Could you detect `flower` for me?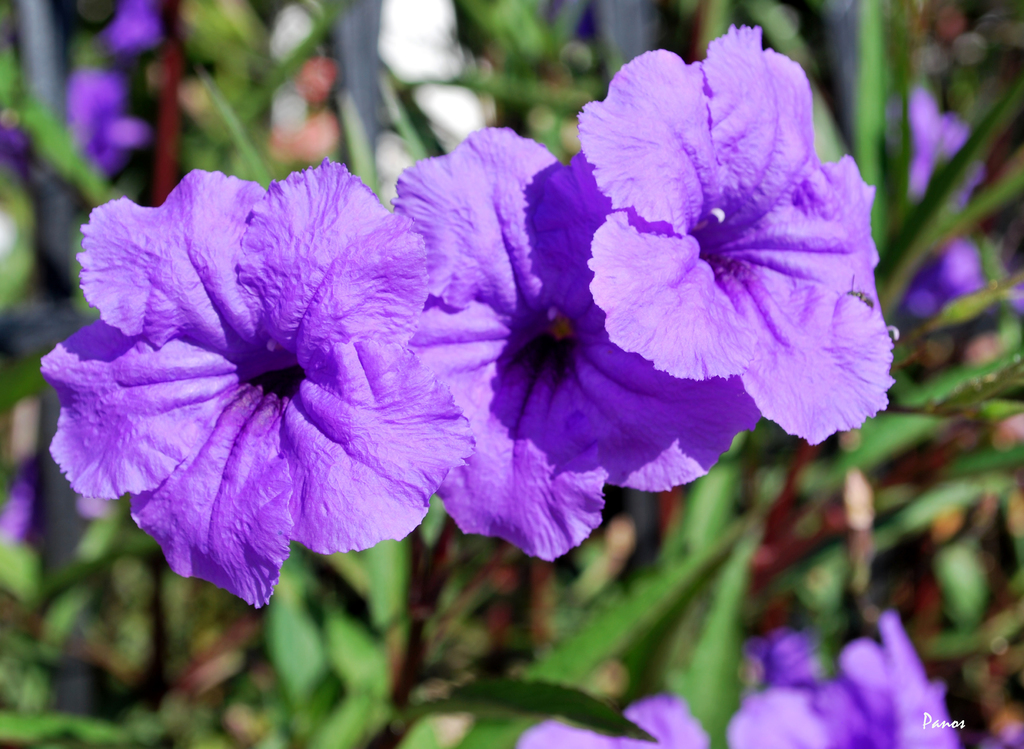
Detection result: Rect(512, 602, 979, 748).
